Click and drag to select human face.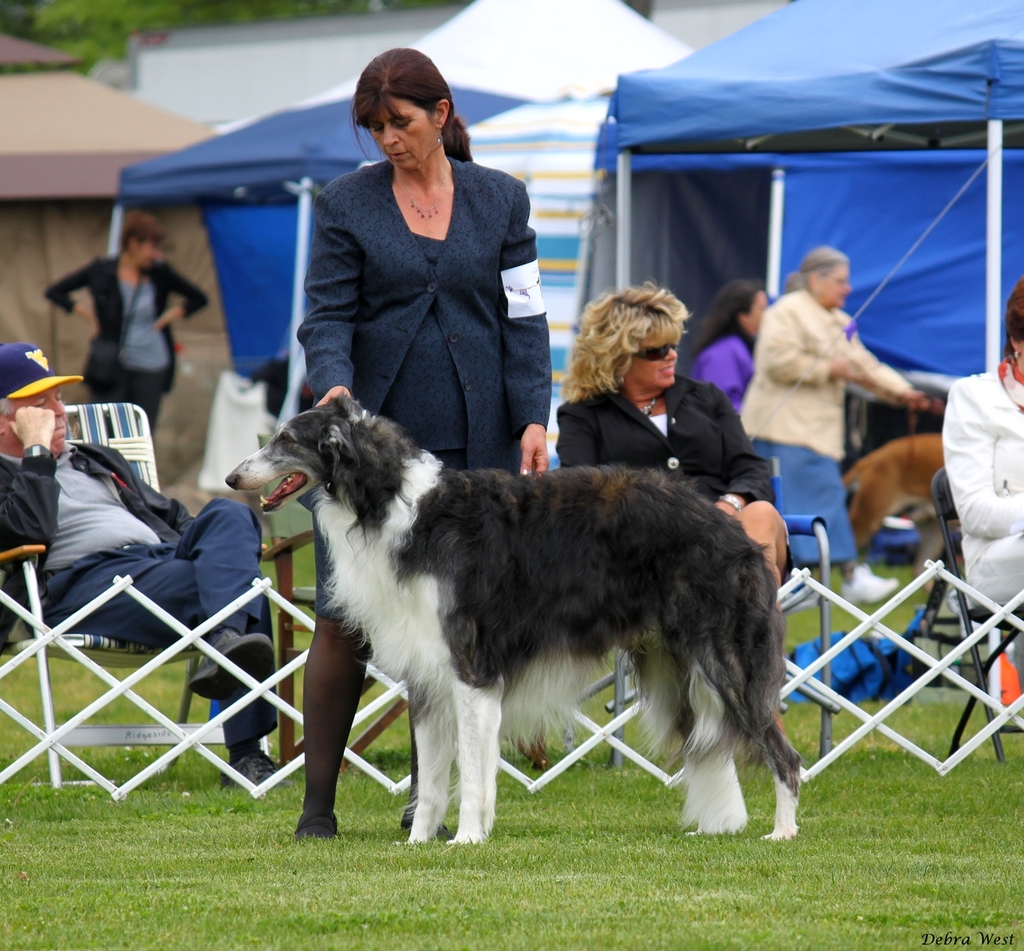
Selection: region(9, 383, 67, 455).
